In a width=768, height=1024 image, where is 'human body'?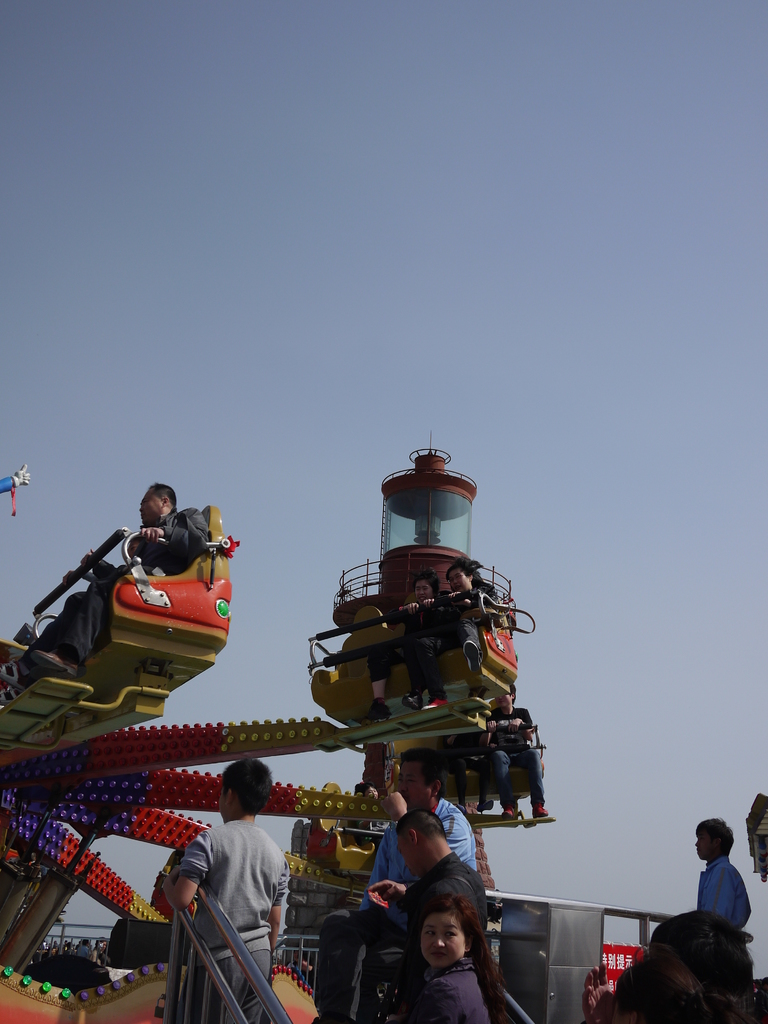
x1=156 y1=773 x2=310 y2=994.
